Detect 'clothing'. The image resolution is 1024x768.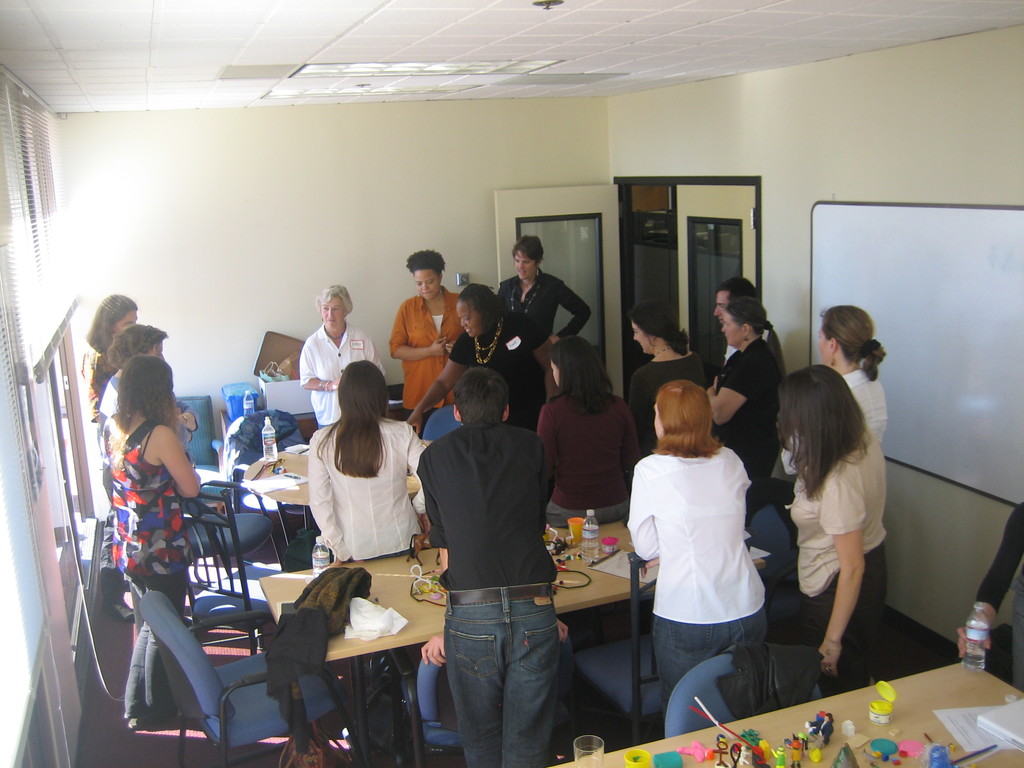
717:344:793:484.
